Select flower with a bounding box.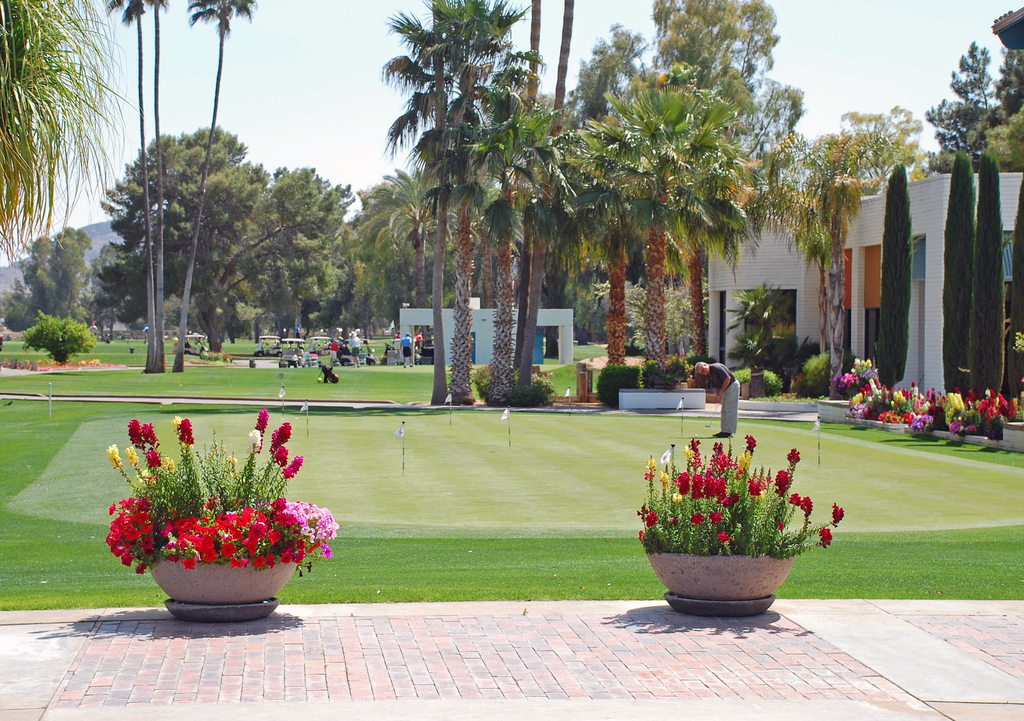
Rect(835, 354, 873, 378).
